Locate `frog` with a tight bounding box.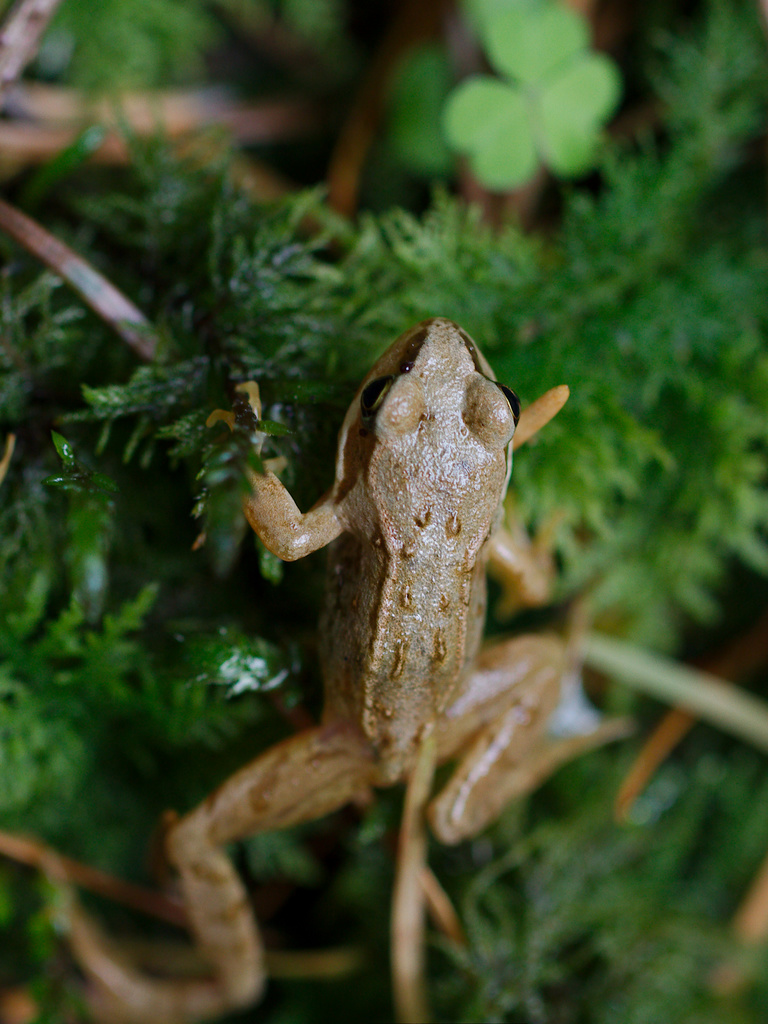
x1=52, y1=316, x2=642, y2=1023.
